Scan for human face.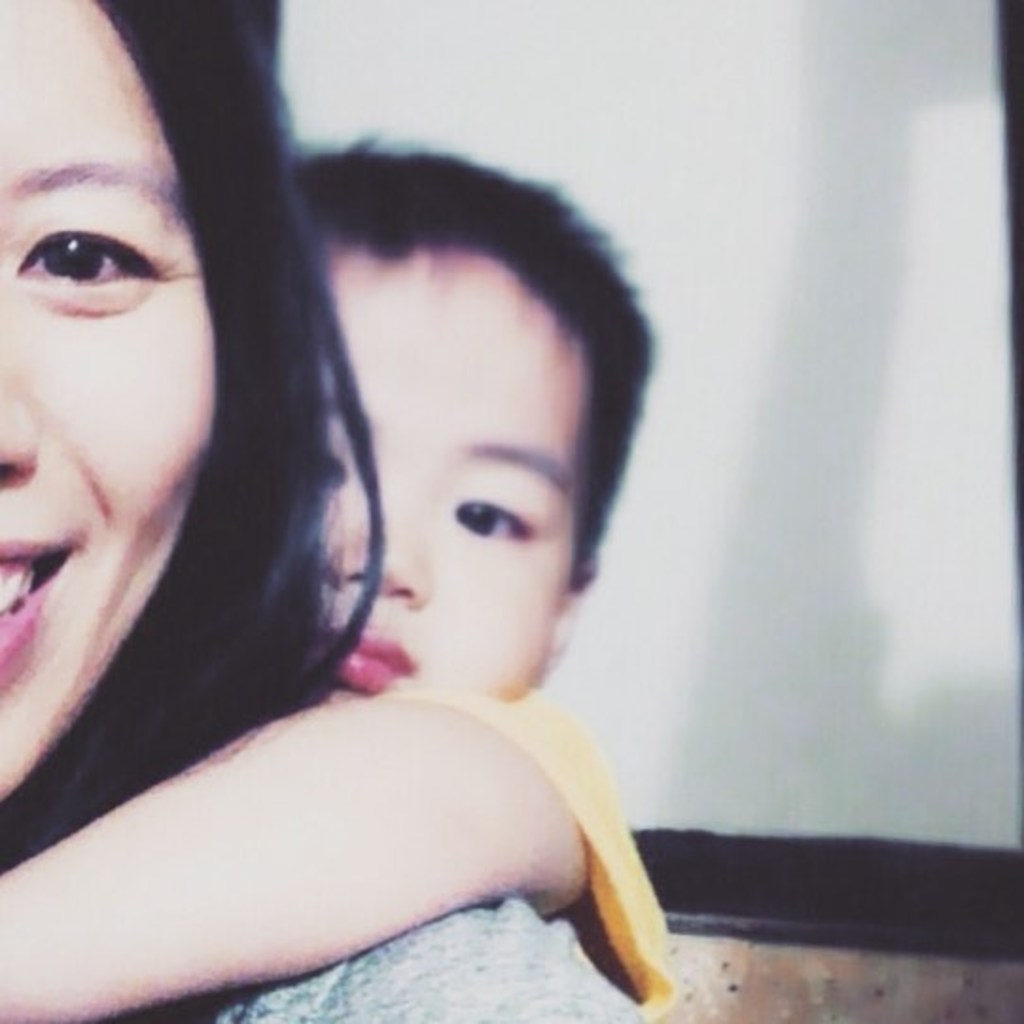
Scan result: bbox=[0, 0, 225, 818].
